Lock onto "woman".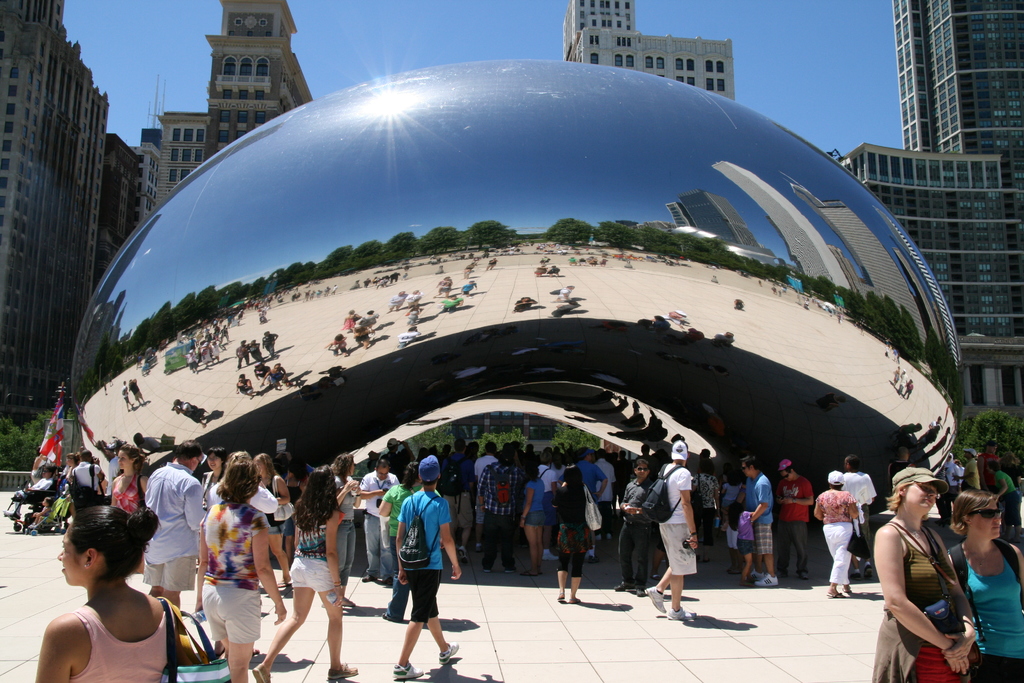
Locked: l=812, t=472, r=860, b=597.
